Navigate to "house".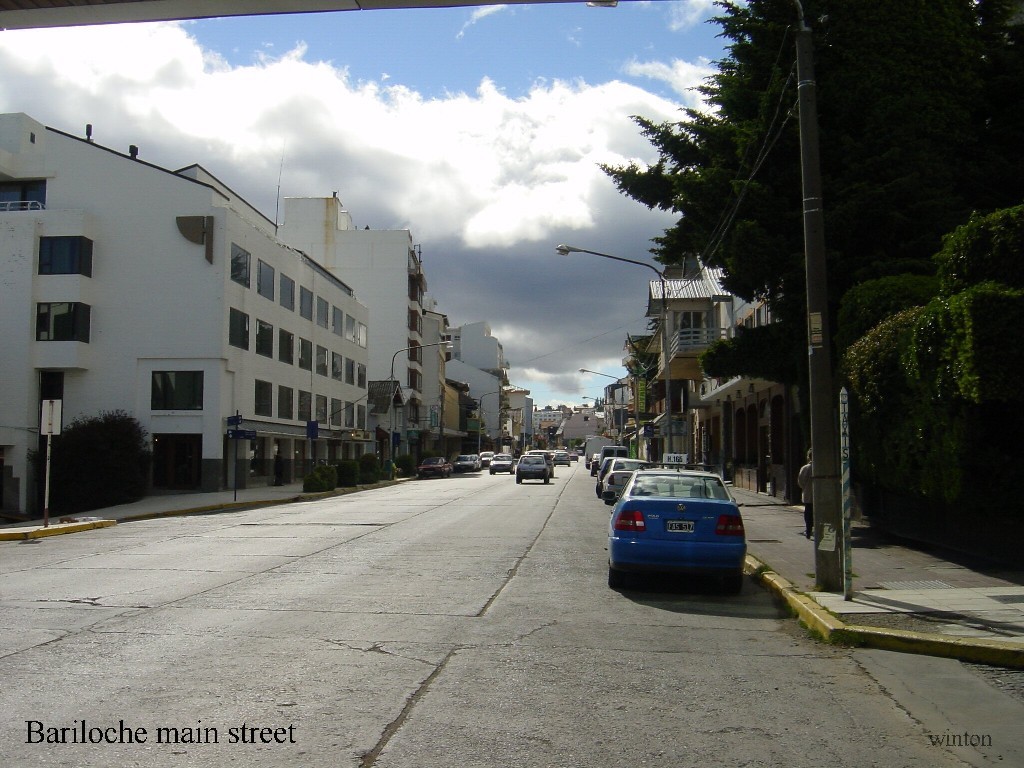
Navigation target: box=[418, 309, 450, 466].
